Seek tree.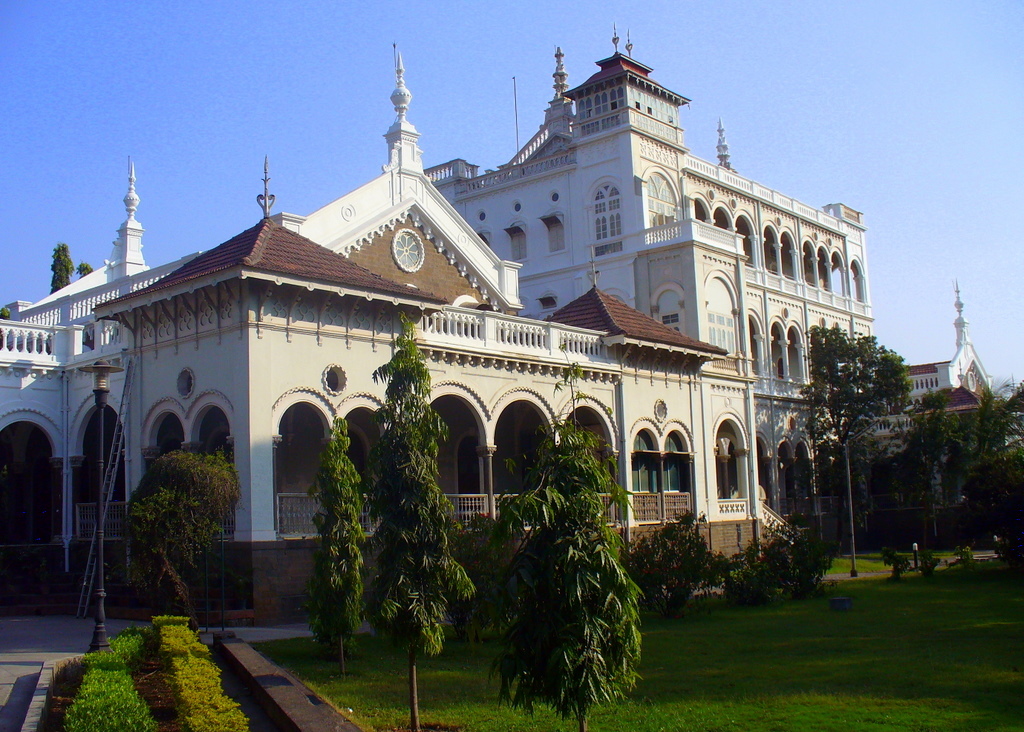
{"x1": 503, "y1": 431, "x2": 654, "y2": 704}.
